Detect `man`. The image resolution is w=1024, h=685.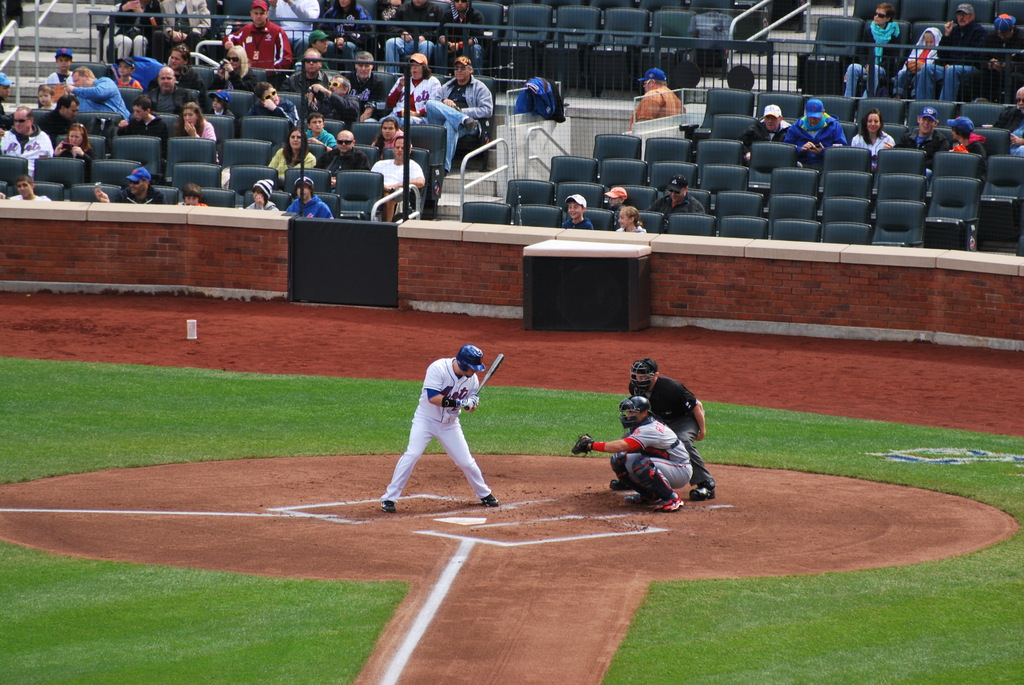
crop(645, 175, 707, 216).
